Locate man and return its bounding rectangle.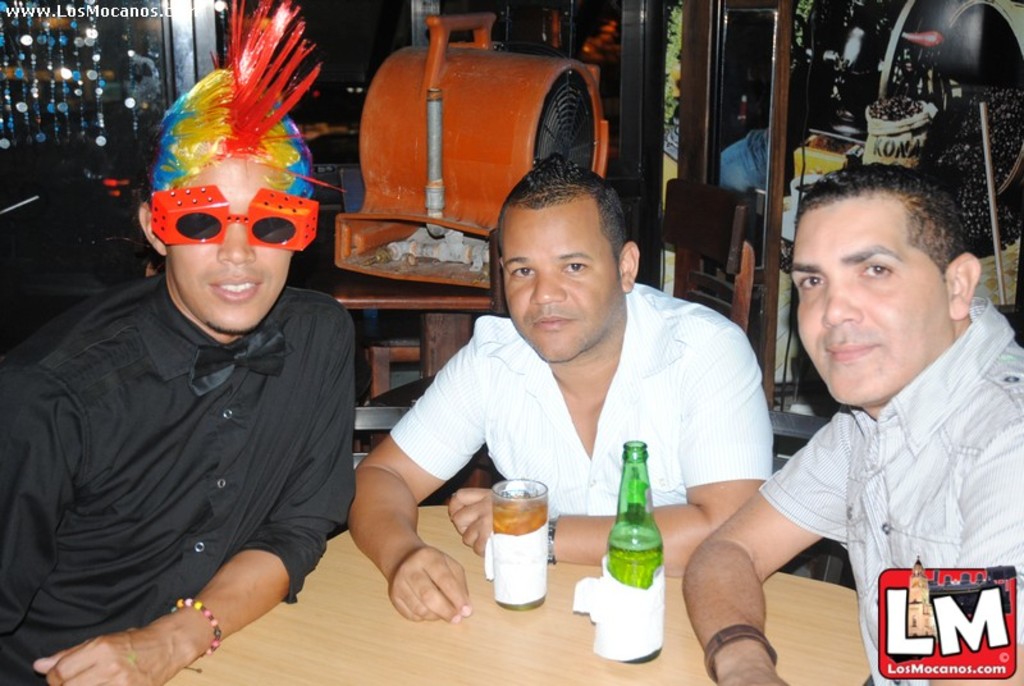
detection(344, 148, 772, 627).
